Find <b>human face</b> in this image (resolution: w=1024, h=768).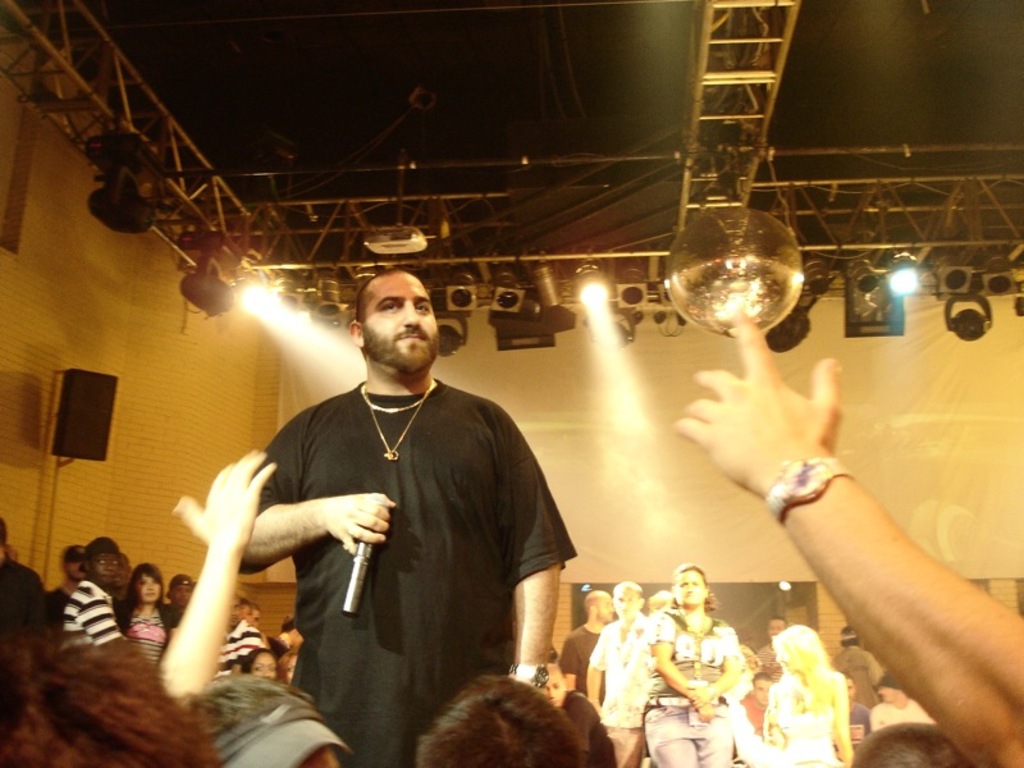
(617, 588, 639, 617).
